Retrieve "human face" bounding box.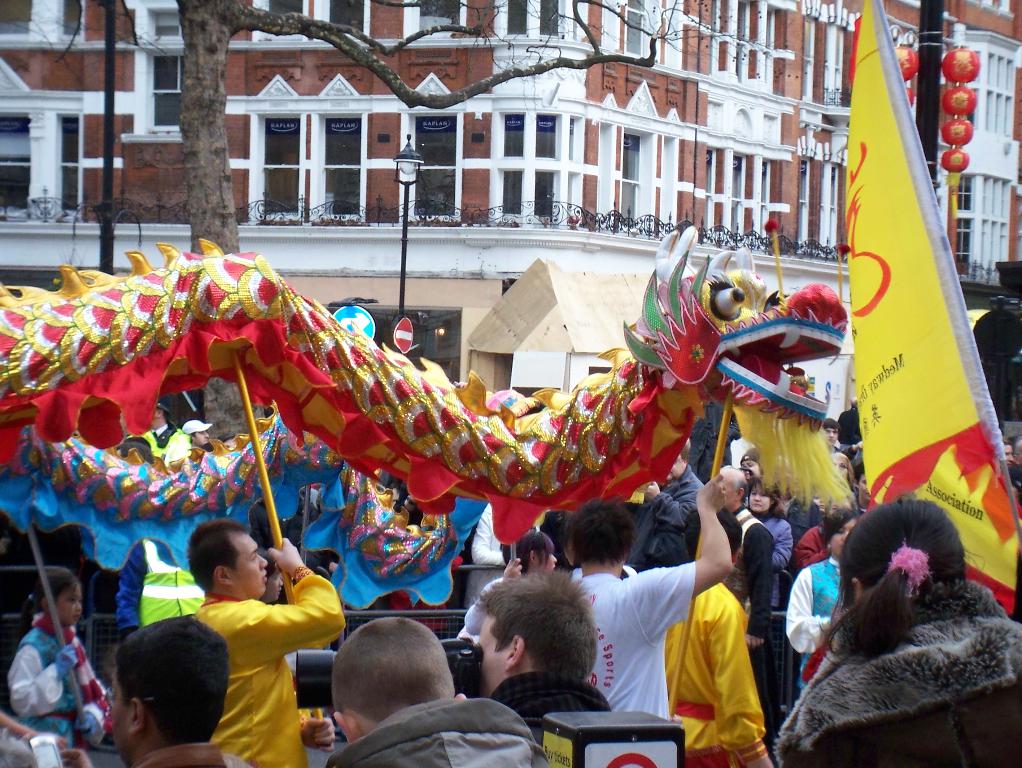
Bounding box: 858, 473, 876, 502.
